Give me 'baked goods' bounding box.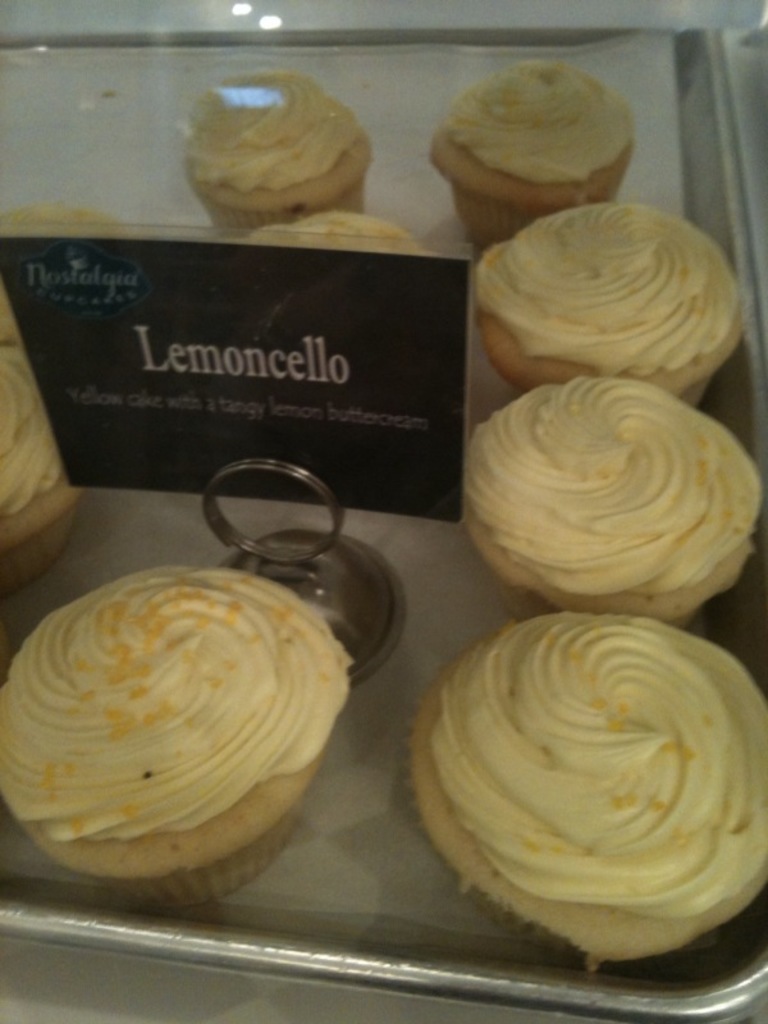
463,375,767,623.
